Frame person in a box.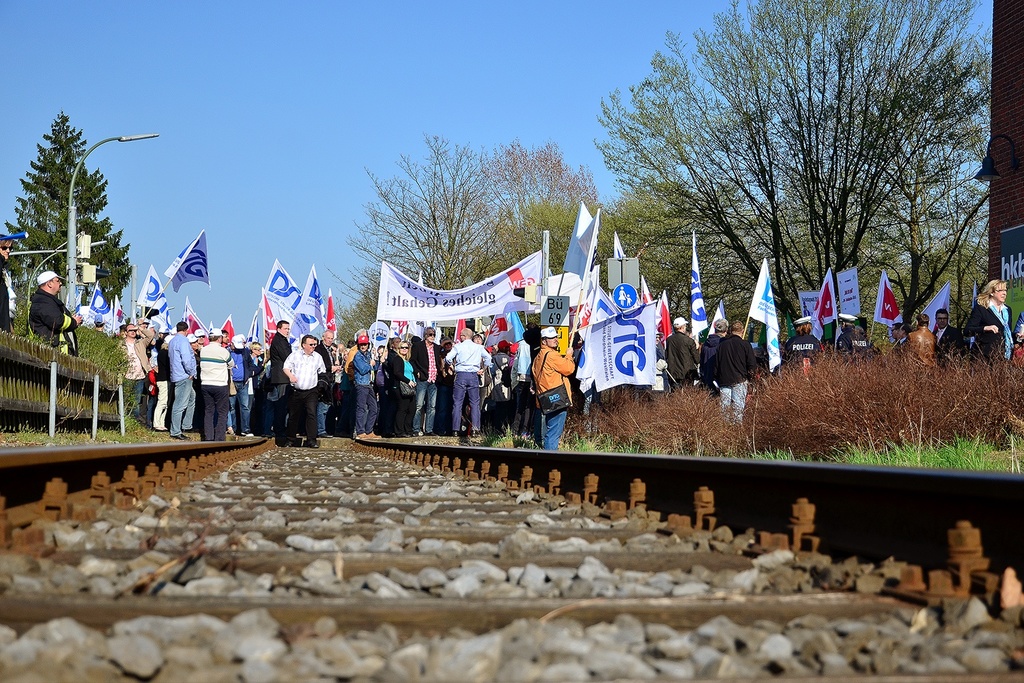
pyautogui.locateOnScreen(903, 309, 937, 372).
